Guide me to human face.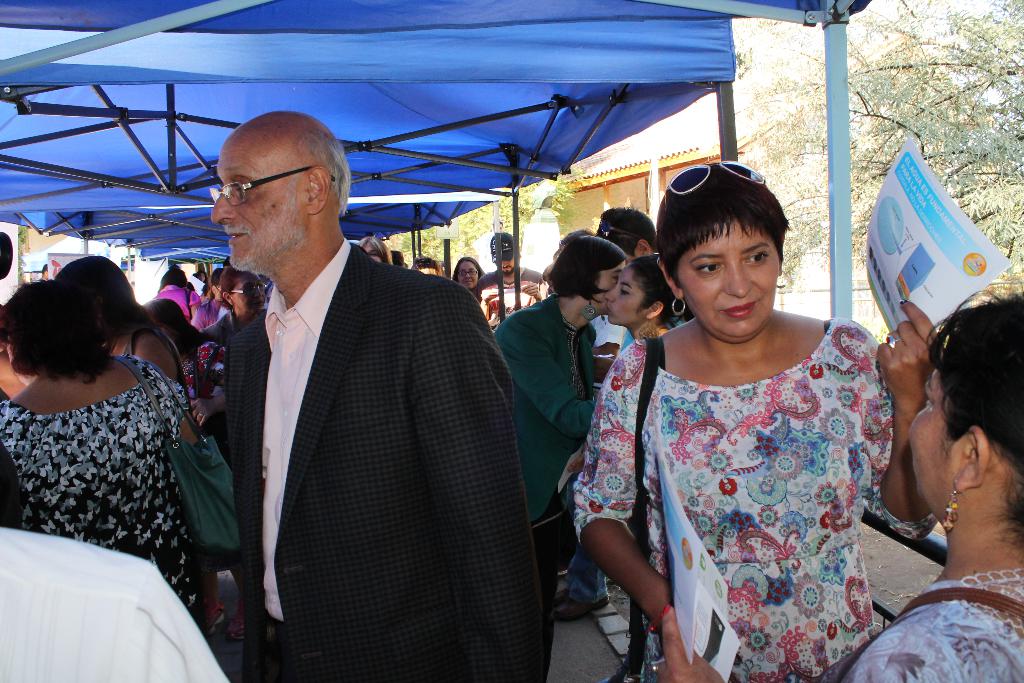
Guidance: (502, 259, 513, 272).
